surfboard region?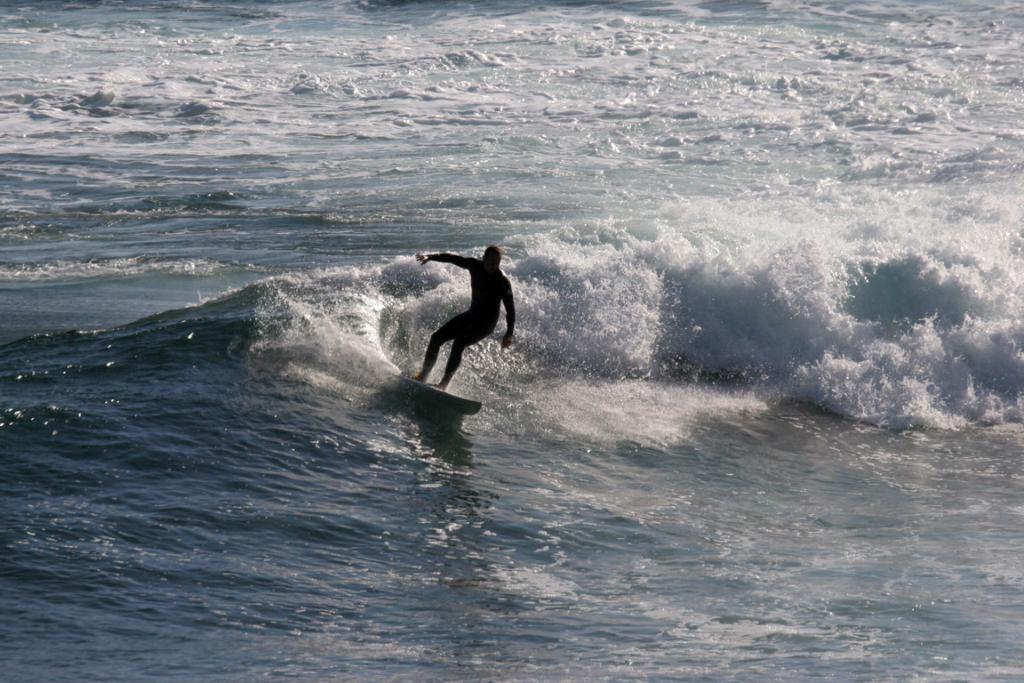
BBox(393, 372, 485, 418)
